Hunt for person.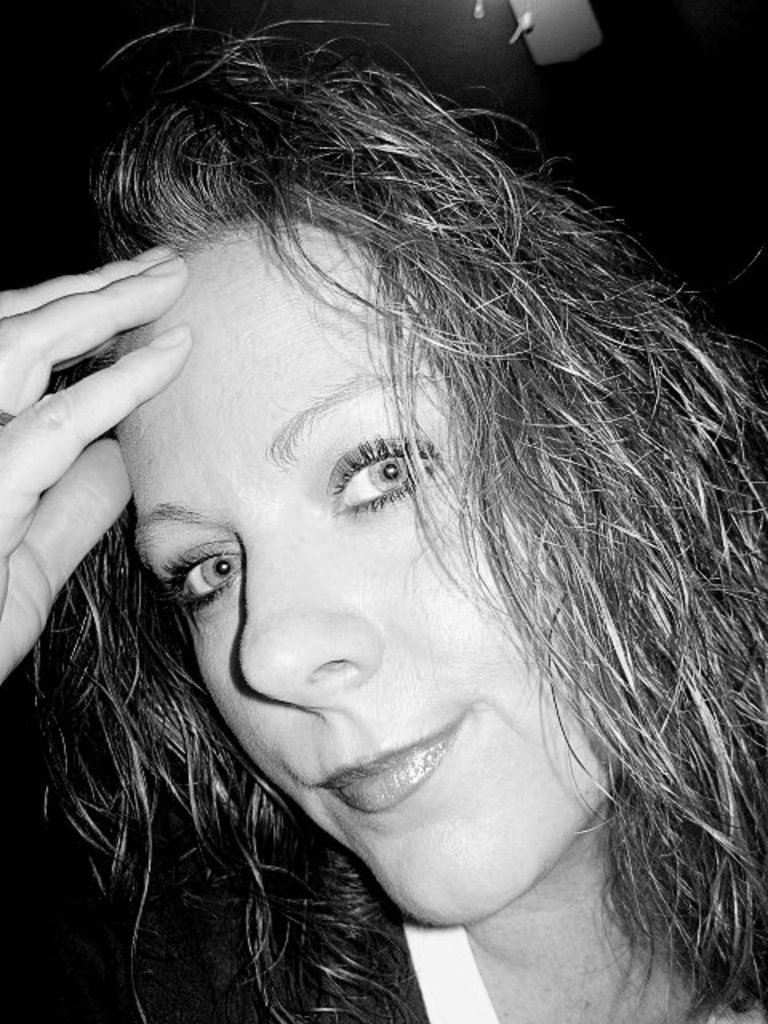
Hunted down at (0, 10, 766, 1022).
